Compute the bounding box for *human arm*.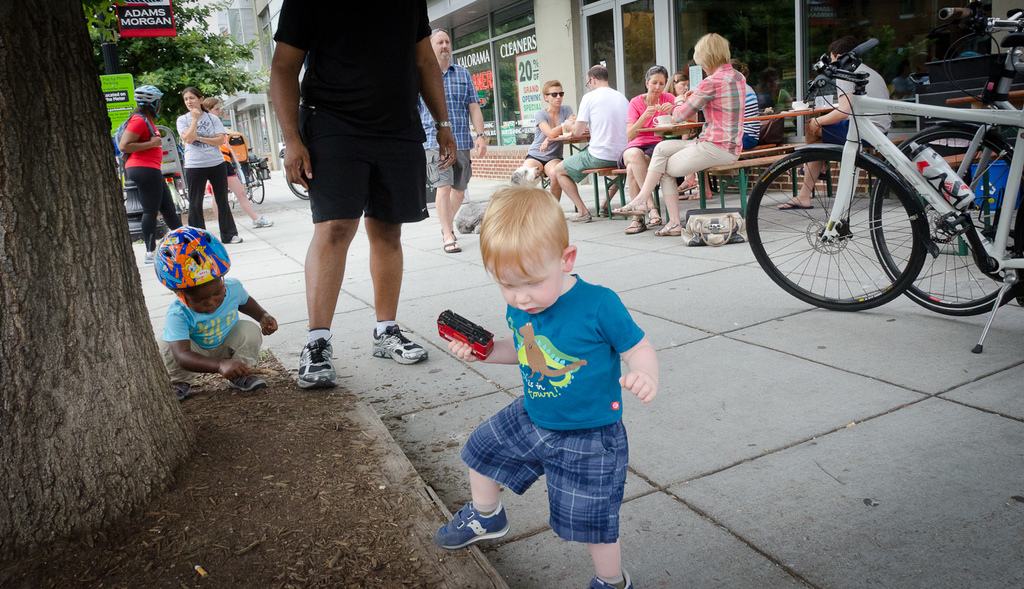
select_region(449, 330, 521, 367).
